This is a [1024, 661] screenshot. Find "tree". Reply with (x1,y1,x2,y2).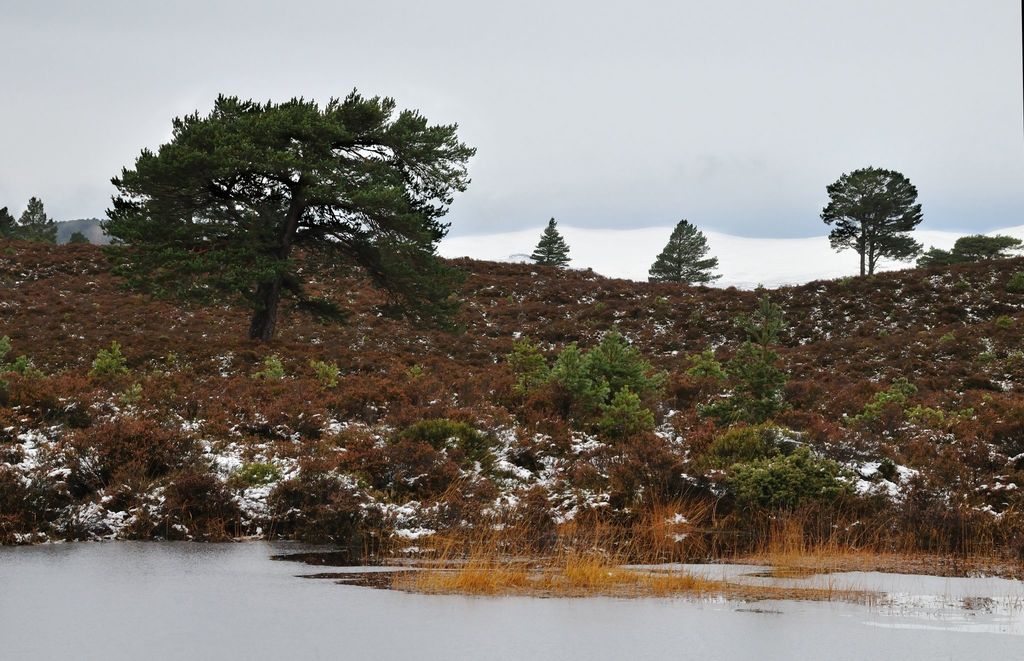
(643,215,723,301).
